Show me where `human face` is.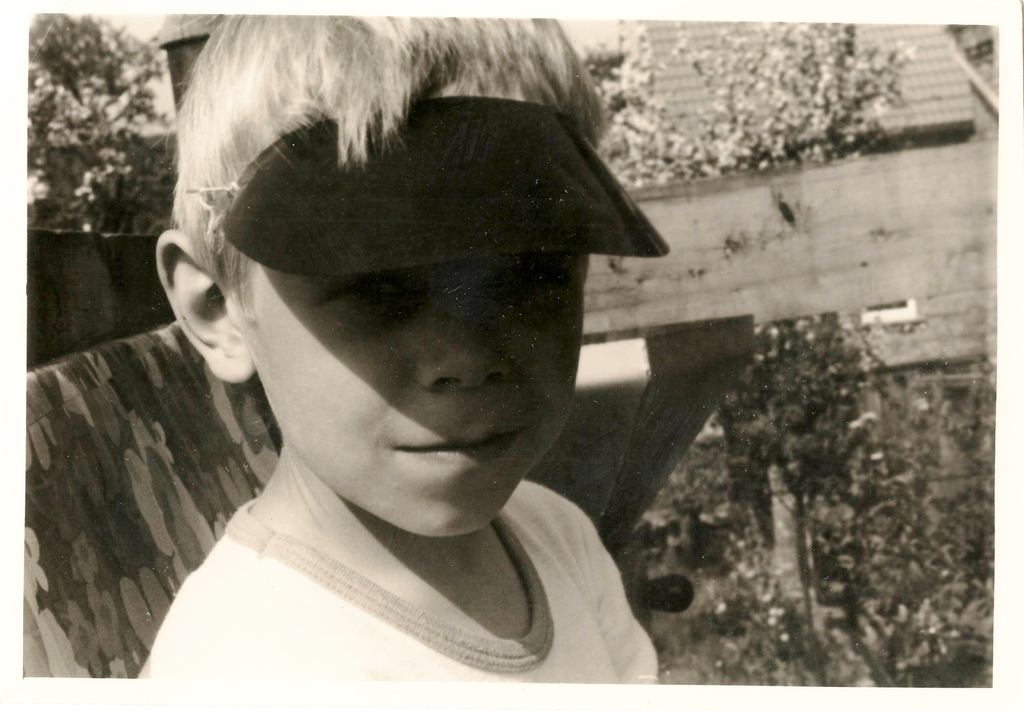
`human face` is at bbox=(250, 259, 586, 538).
